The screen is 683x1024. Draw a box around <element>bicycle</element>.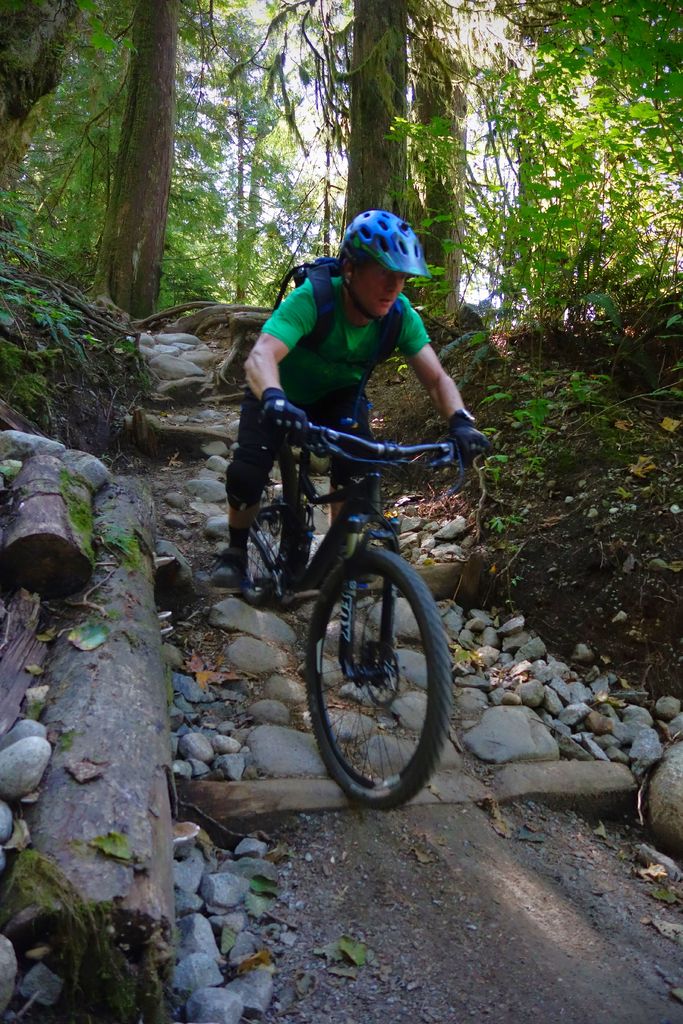
box=[236, 348, 497, 827].
